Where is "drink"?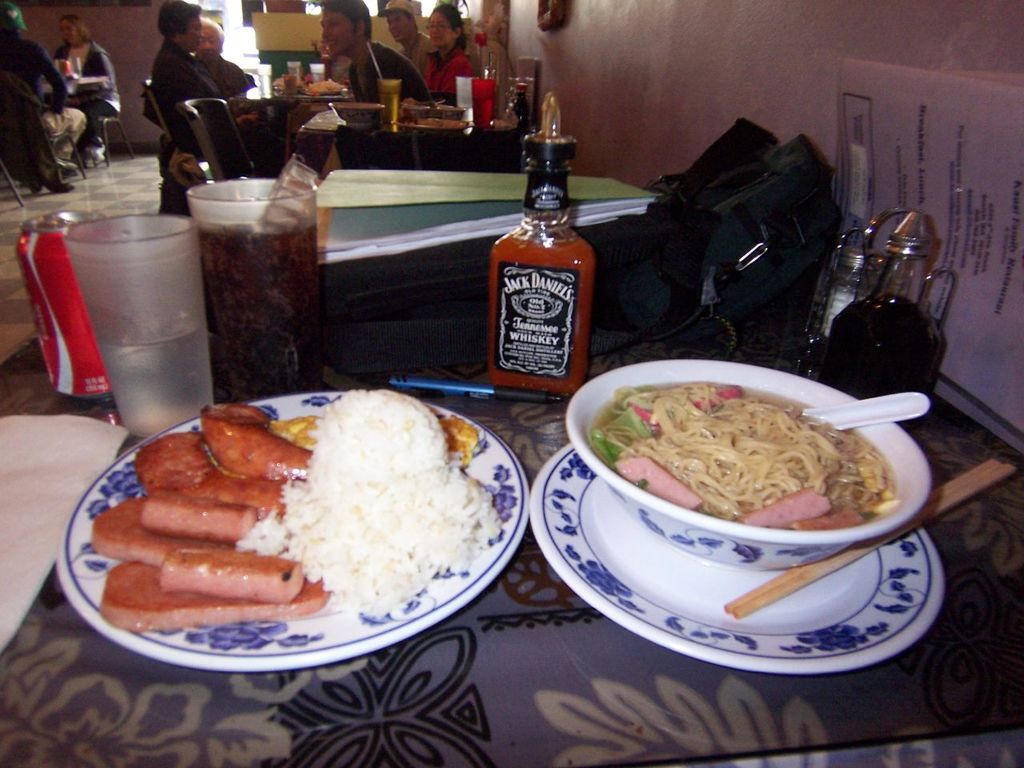
locate(192, 162, 314, 404).
